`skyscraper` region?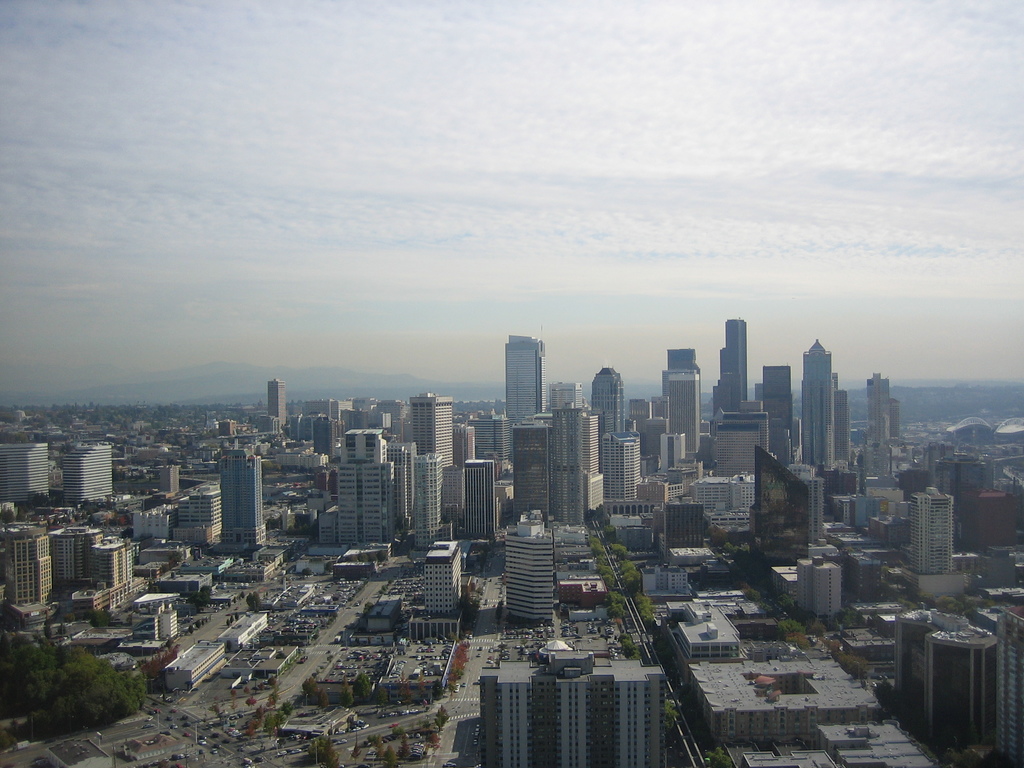
region(506, 325, 544, 460)
